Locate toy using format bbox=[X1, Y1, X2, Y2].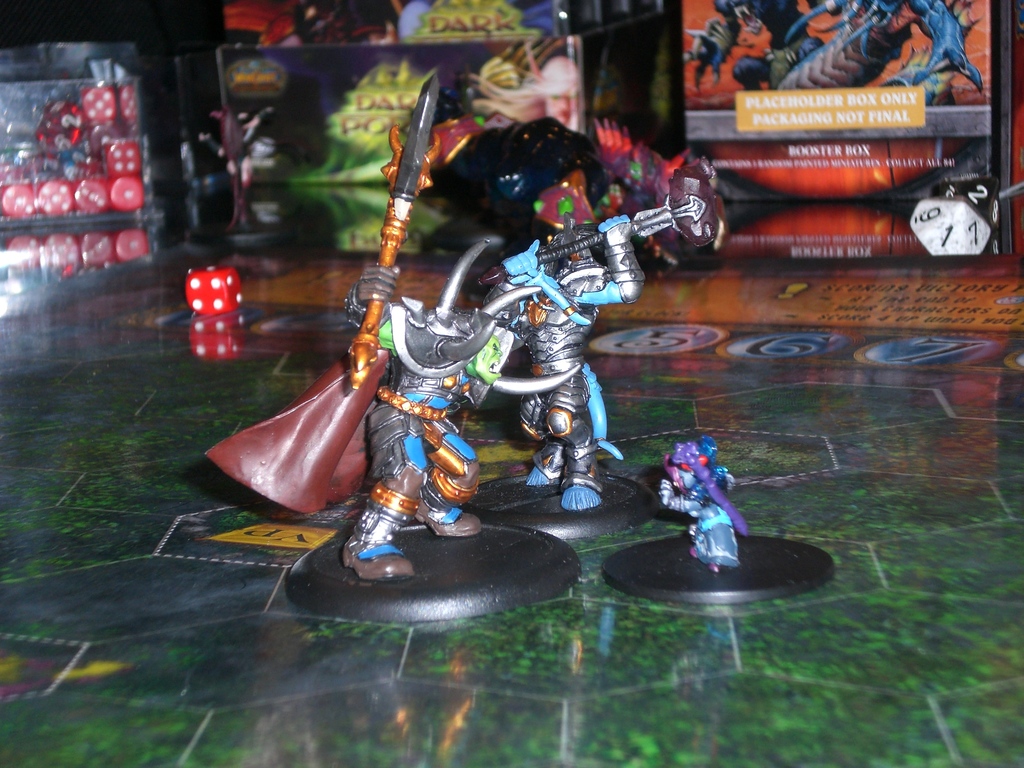
bbox=[760, 0, 980, 100].
